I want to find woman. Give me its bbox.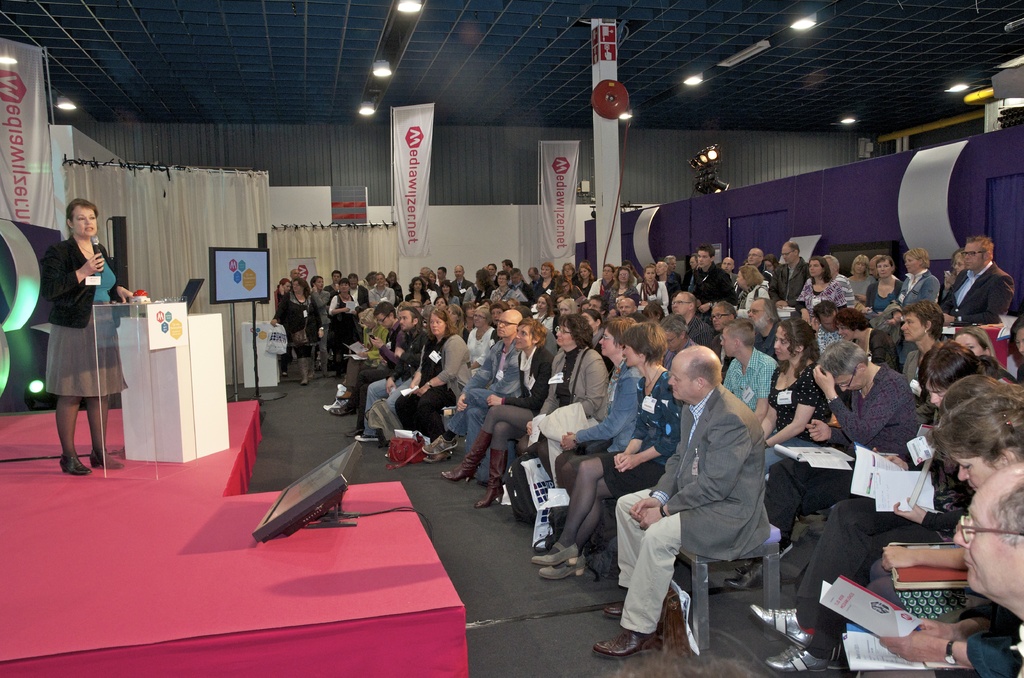
crop(863, 254, 905, 344).
